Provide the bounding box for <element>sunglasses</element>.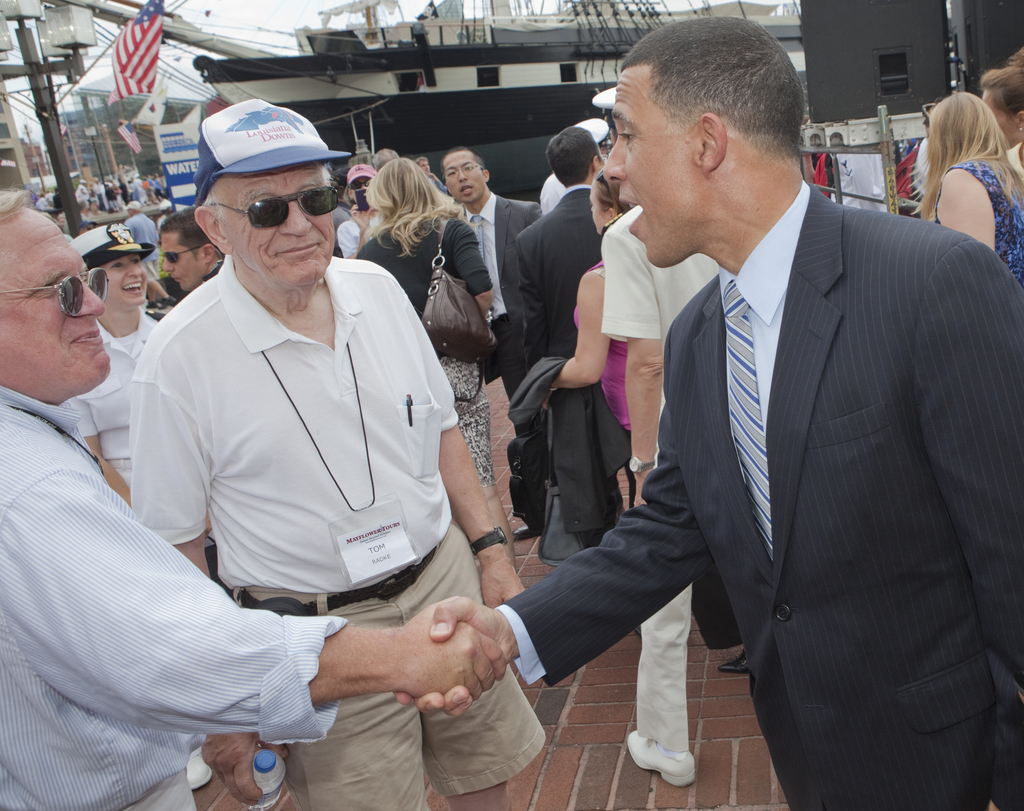
[212, 184, 337, 229].
